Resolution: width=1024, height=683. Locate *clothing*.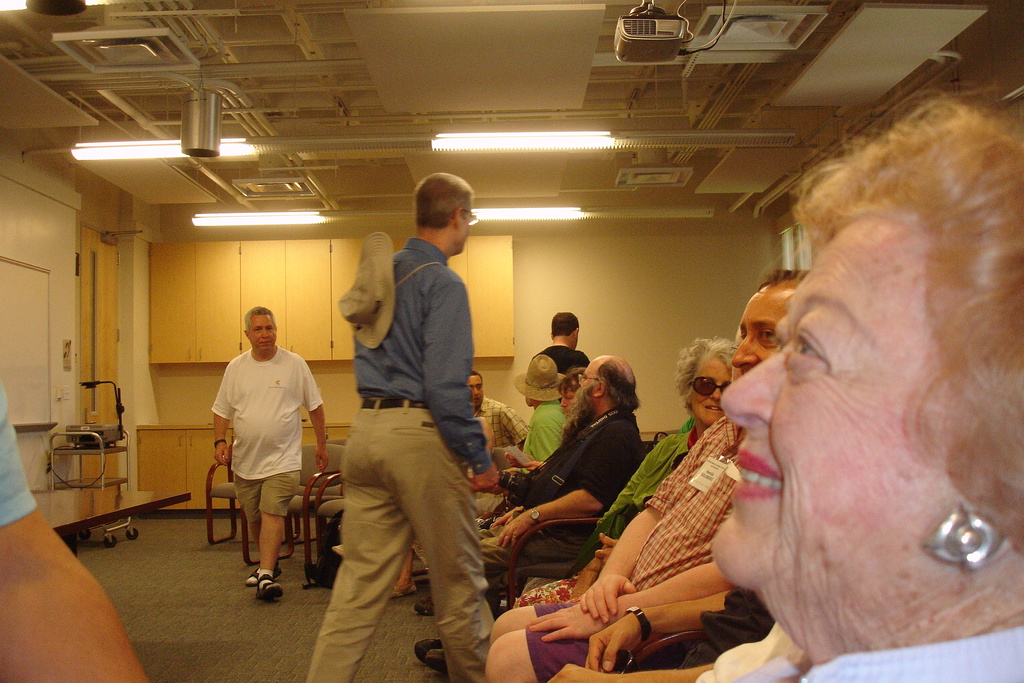
522 413 738 682.
